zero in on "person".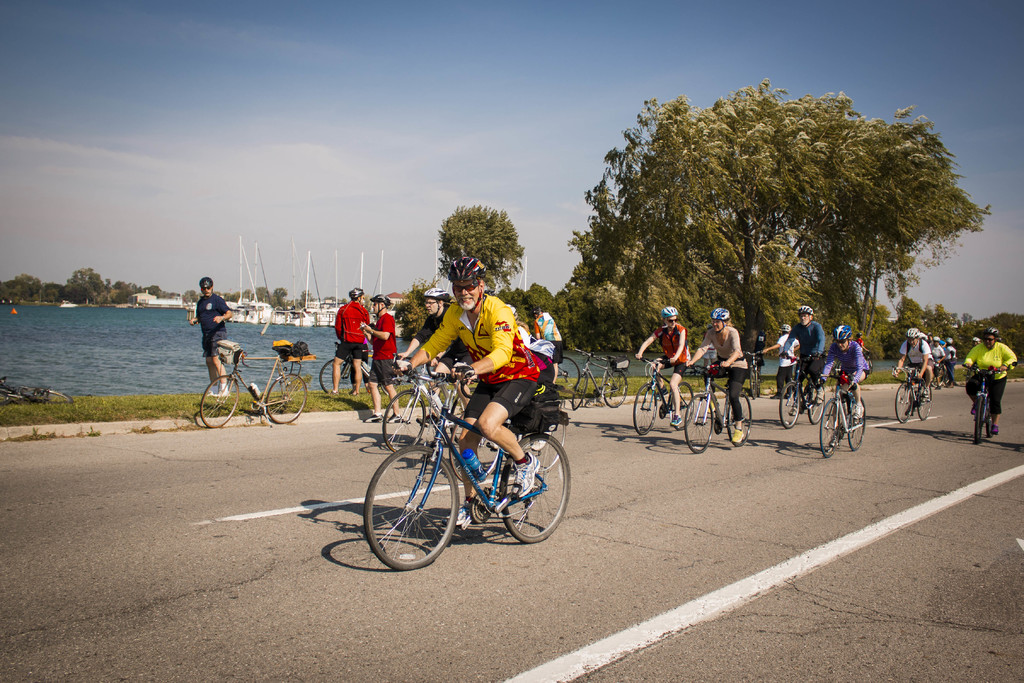
Zeroed in: x1=518 y1=300 x2=577 y2=383.
